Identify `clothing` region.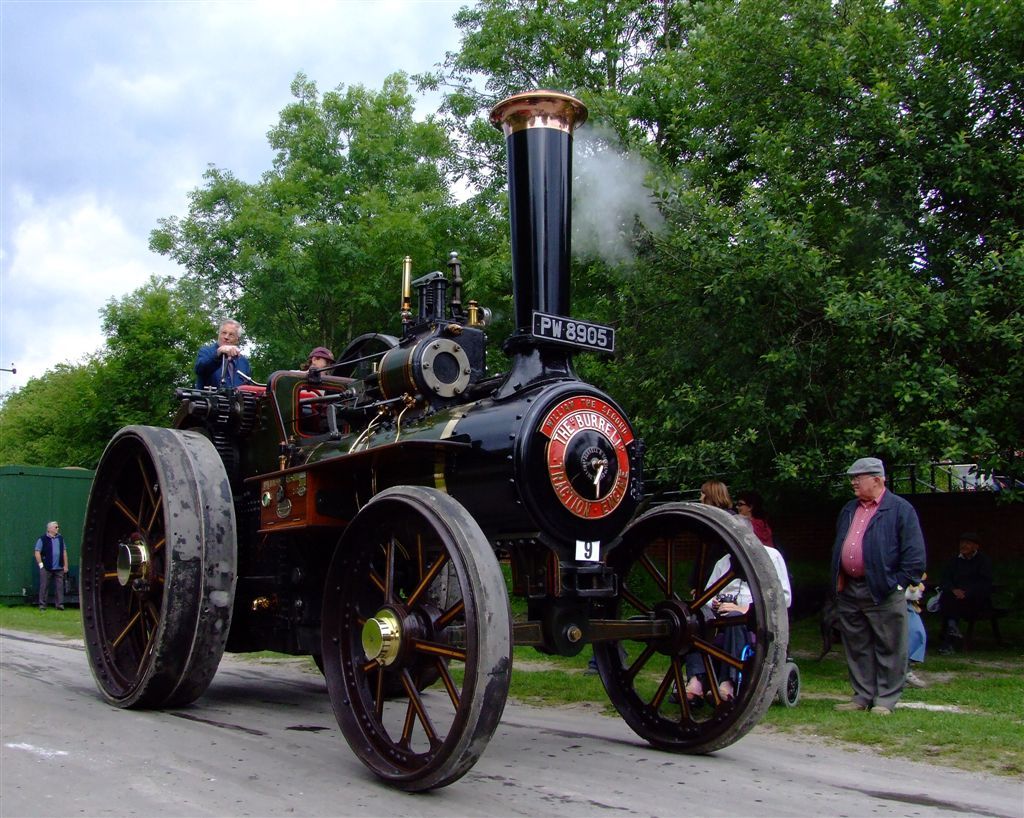
Region: (x1=752, y1=517, x2=777, y2=546).
